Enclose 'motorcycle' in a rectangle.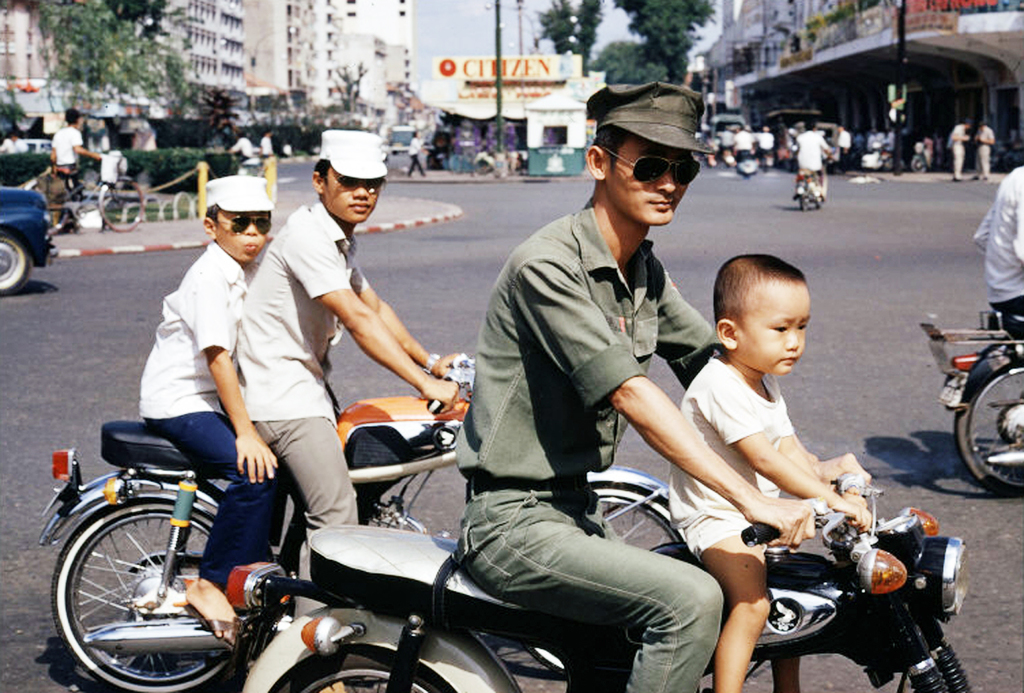
detection(792, 151, 831, 211).
